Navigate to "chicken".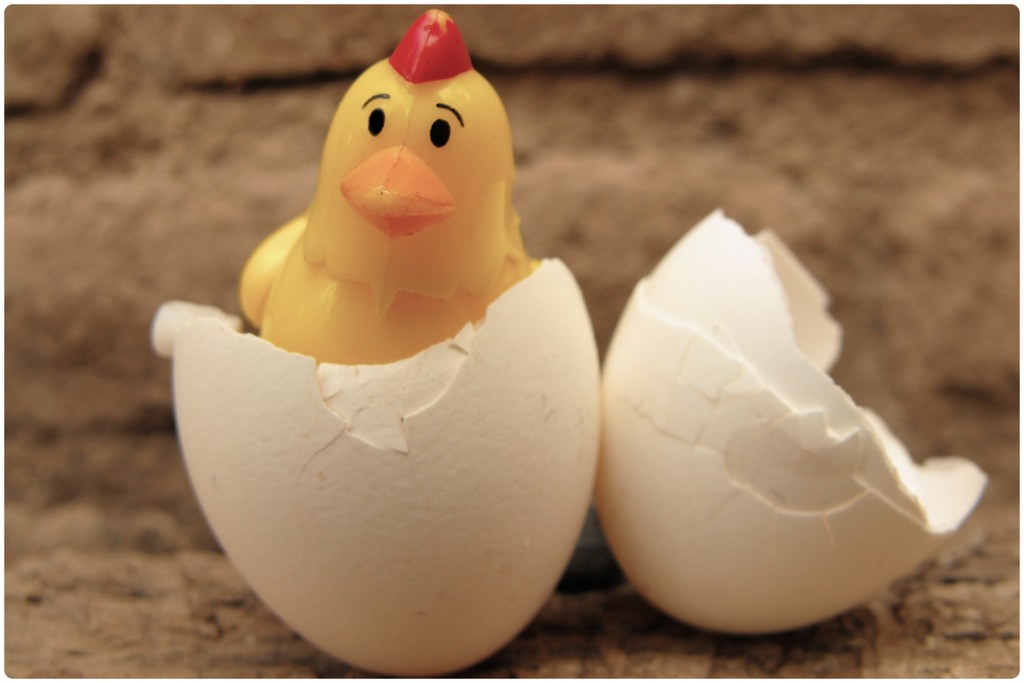
Navigation target: Rect(228, 3, 539, 362).
